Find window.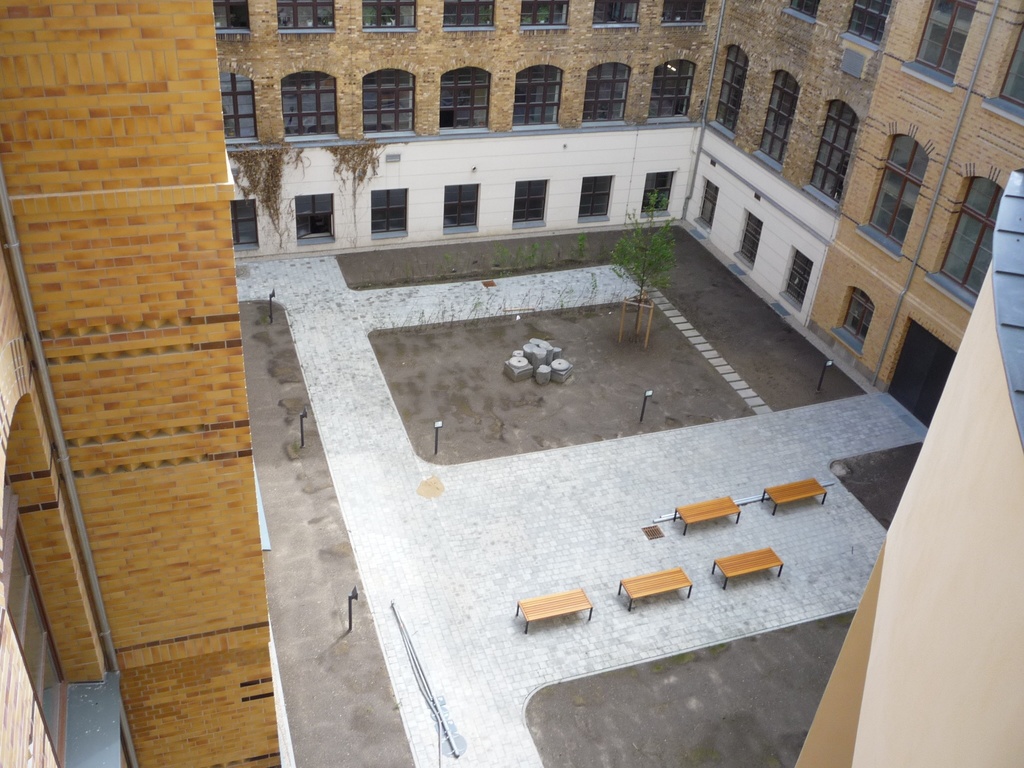
773, 246, 816, 317.
